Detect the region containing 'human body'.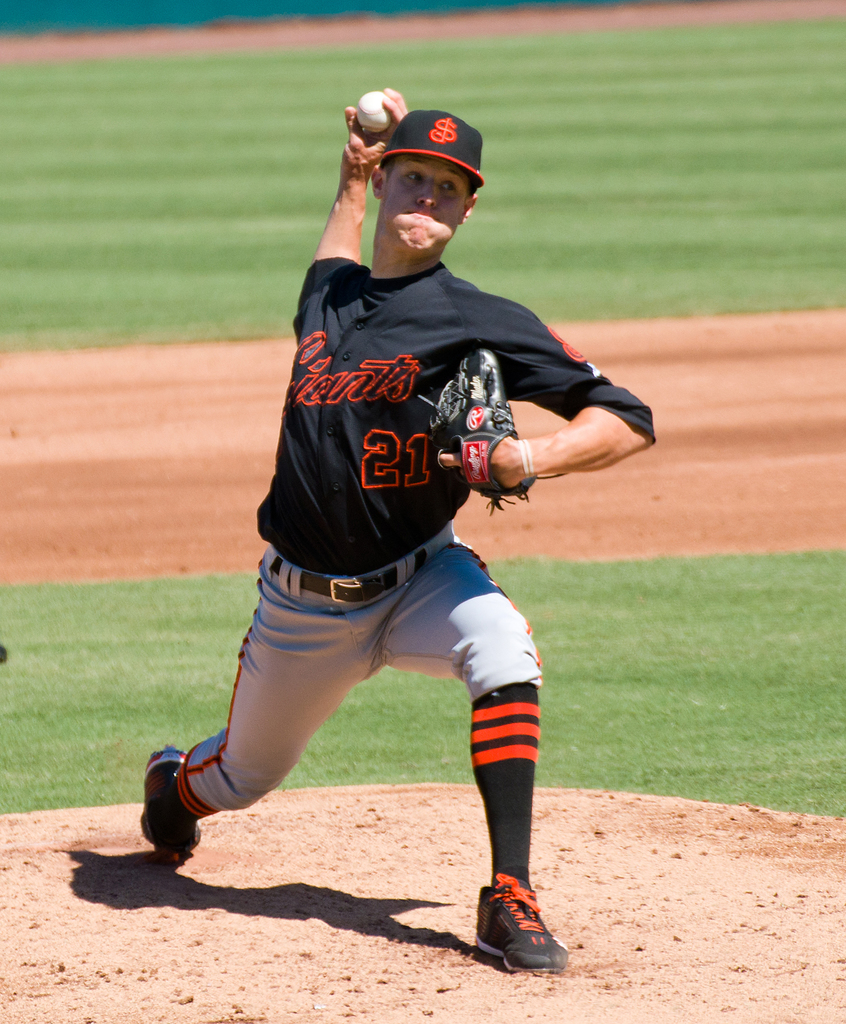
box=[148, 147, 641, 939].
